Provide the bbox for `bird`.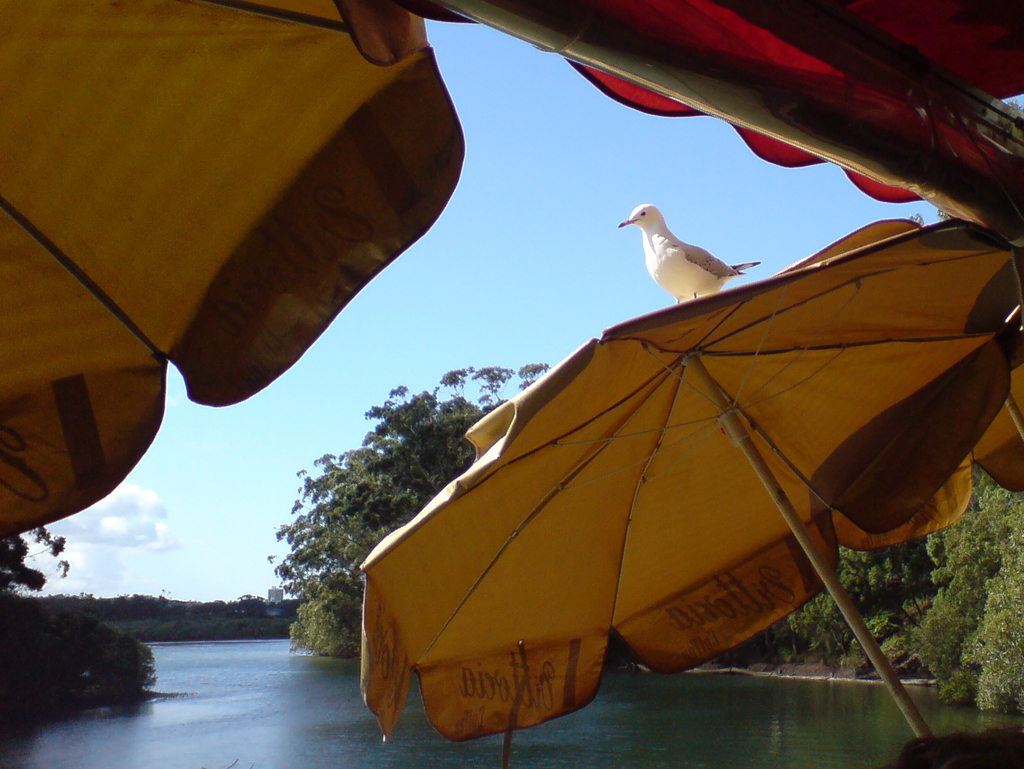
x1=624, y1=191, x2=759, y2=298.
